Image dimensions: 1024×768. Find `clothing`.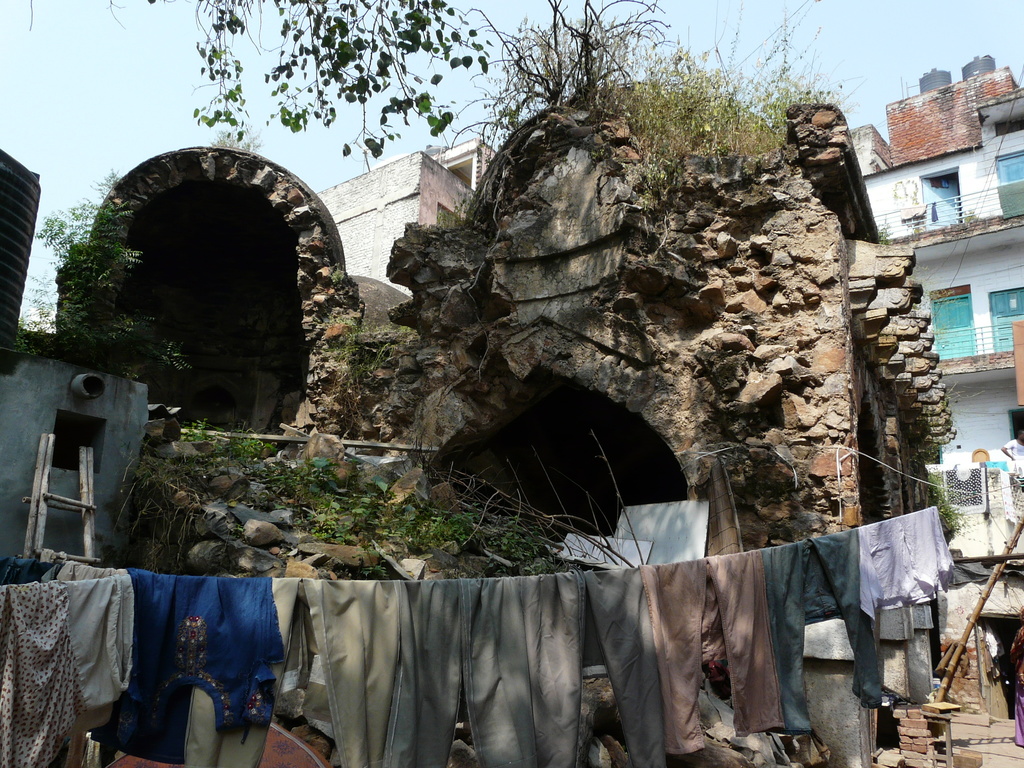
[96, 562, 282, 764].
